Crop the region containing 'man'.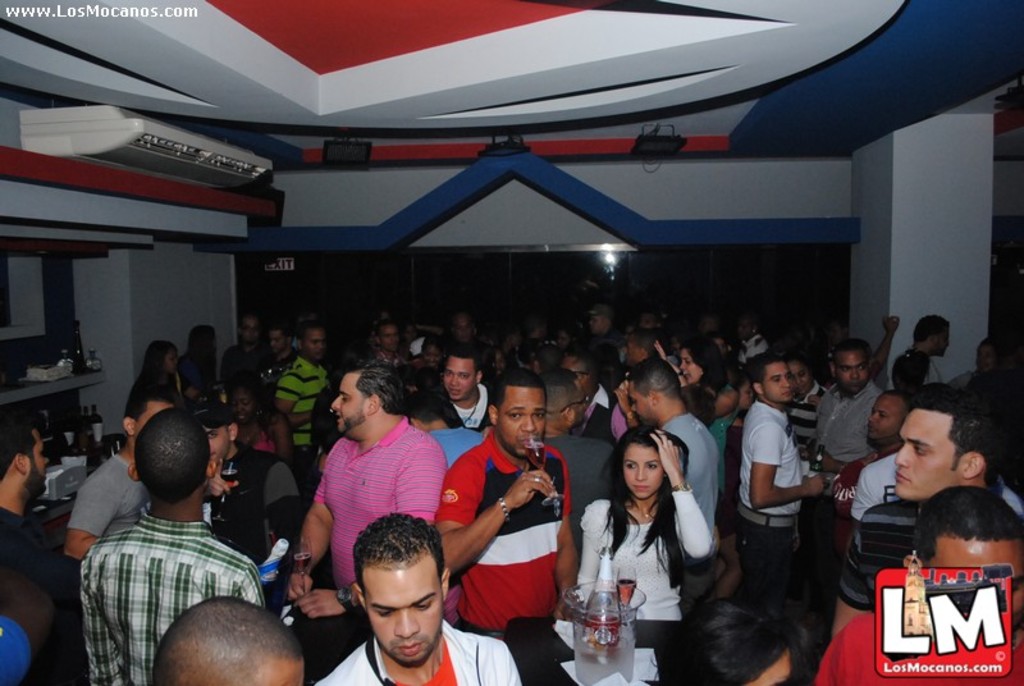
Crop region: [x1=197, y1=399, x2=278, y2=558].
